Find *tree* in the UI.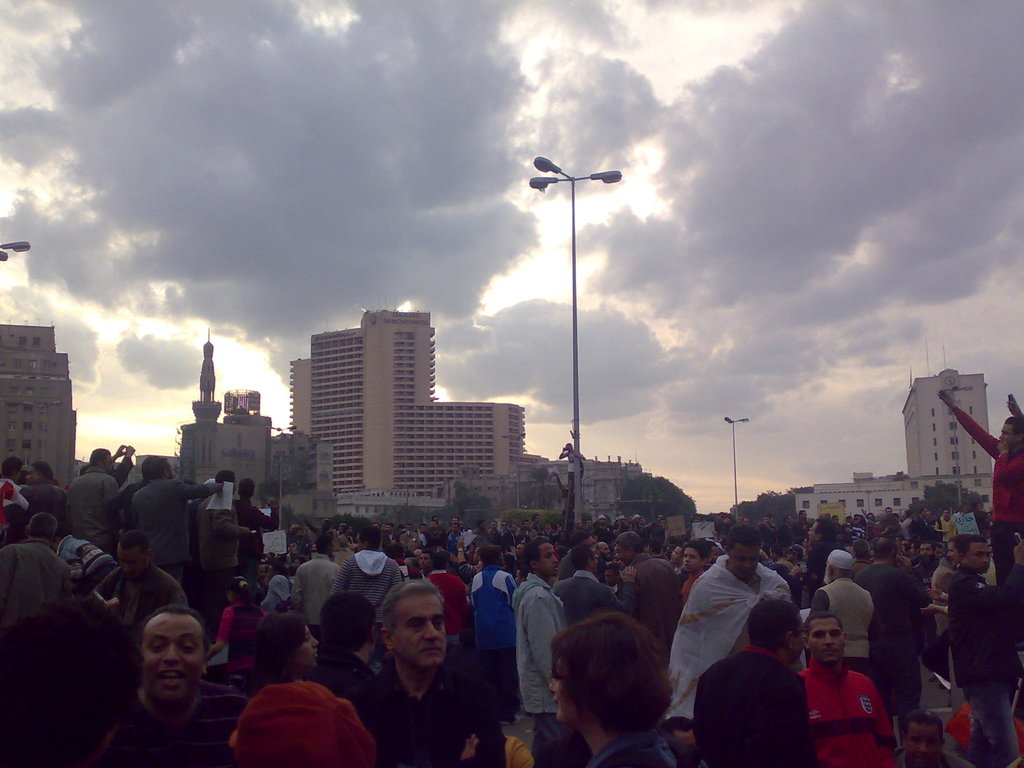
UI element at (x1=436, y1=481, x2=490, y2=528).
